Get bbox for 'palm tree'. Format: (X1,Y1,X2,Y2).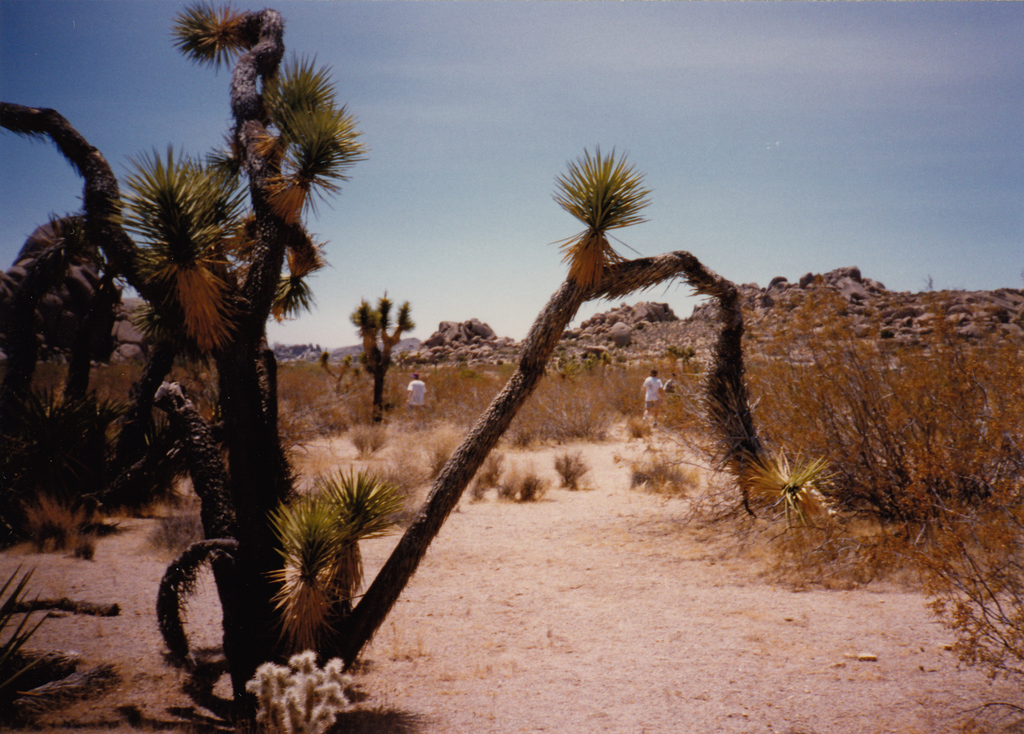
(345,290,415,429).
